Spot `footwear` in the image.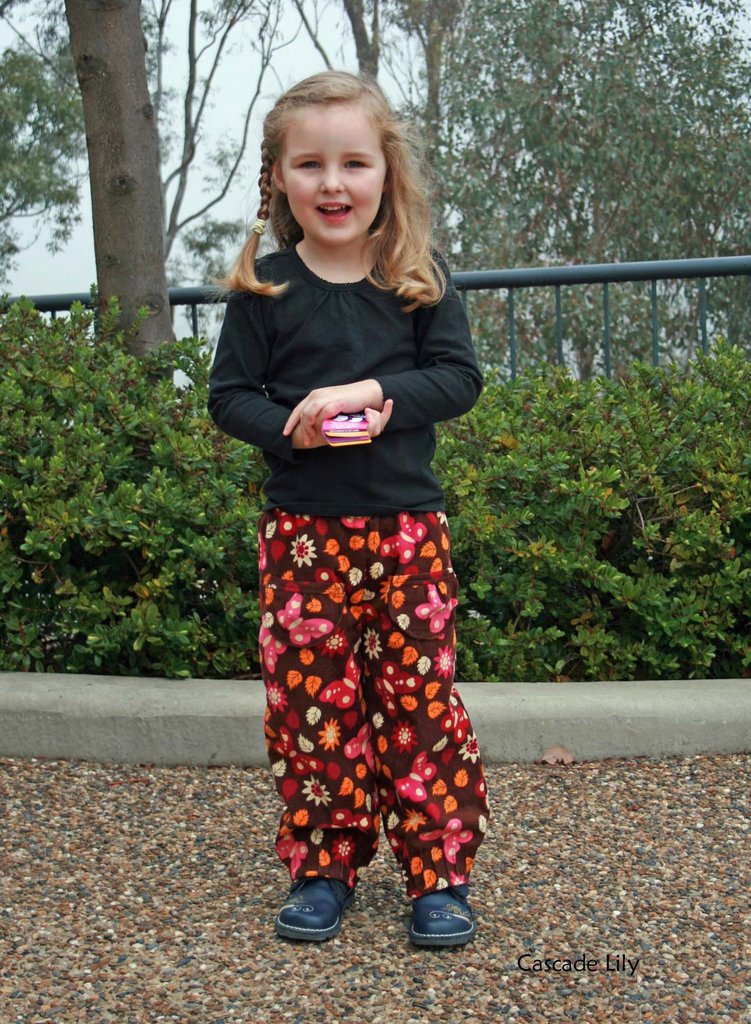
`footwear` found at (278,875,360,940).
